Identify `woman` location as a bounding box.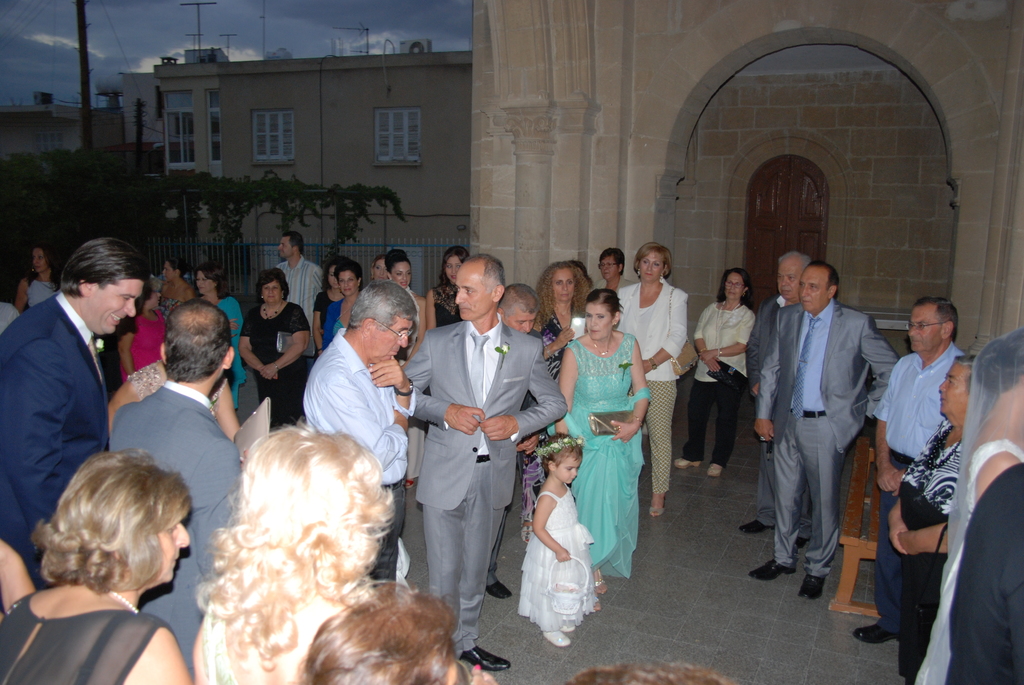
158,257,190,329.
